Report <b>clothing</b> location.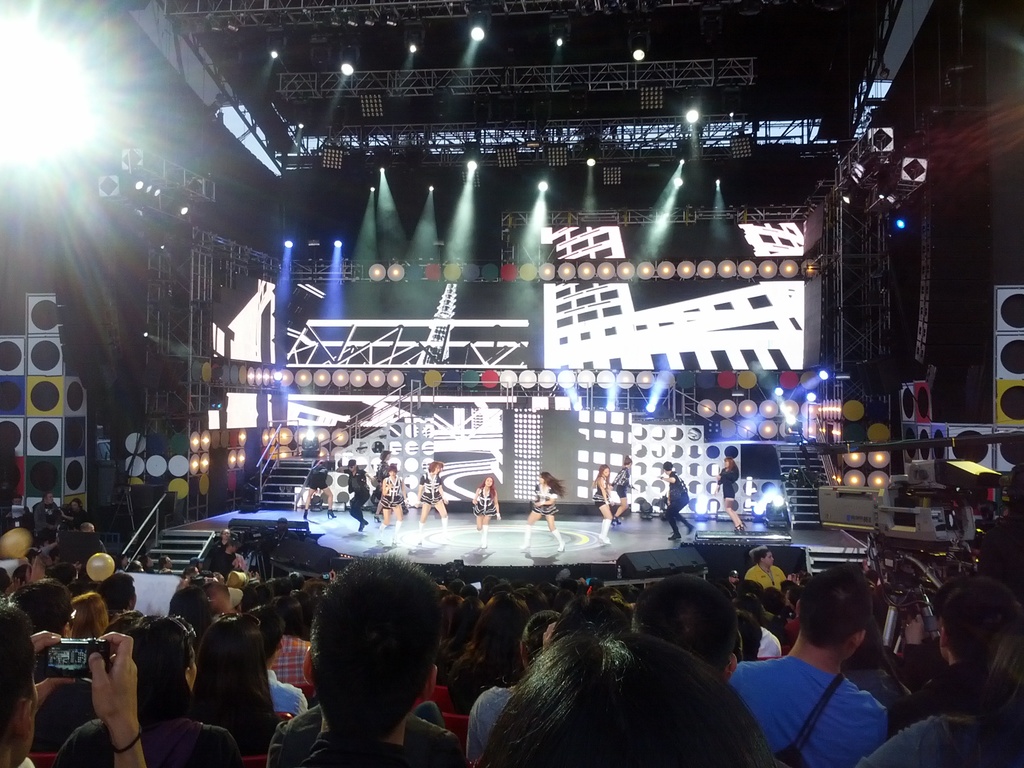
Report: box=[57, 719, 237, 767].
